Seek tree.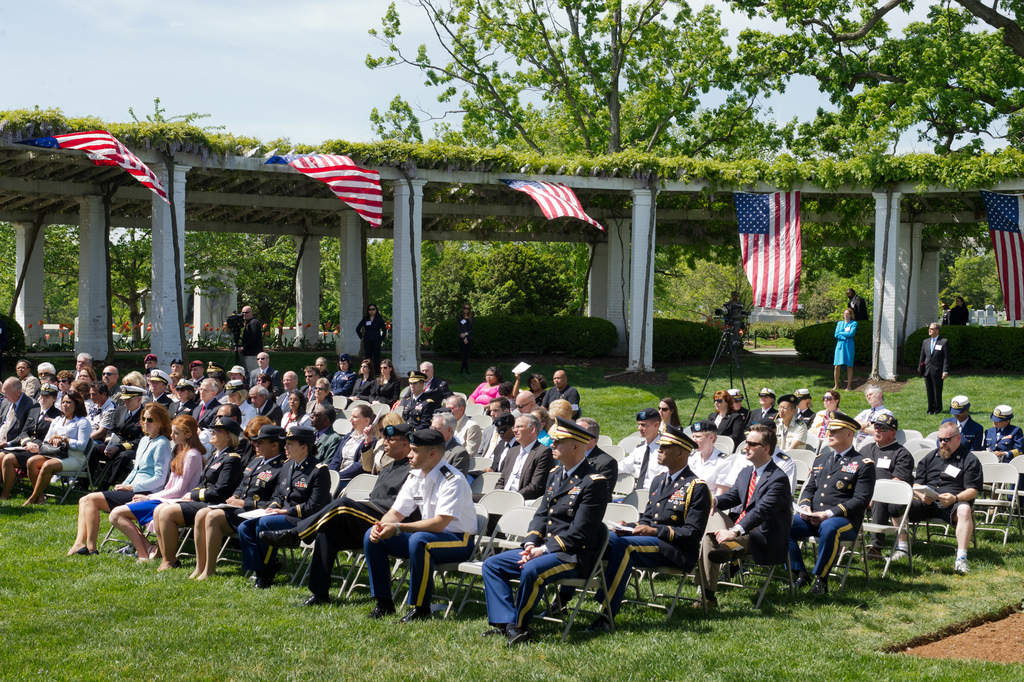
select_region(0, 219, 78, 356).
